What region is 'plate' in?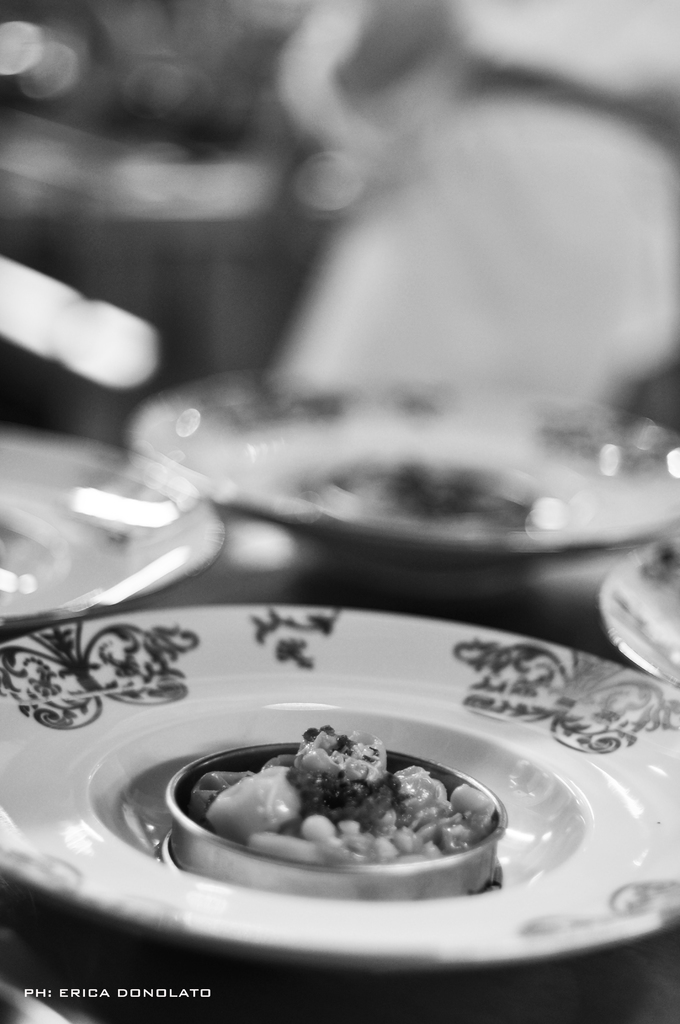
box(0, 430, 223, 633).
